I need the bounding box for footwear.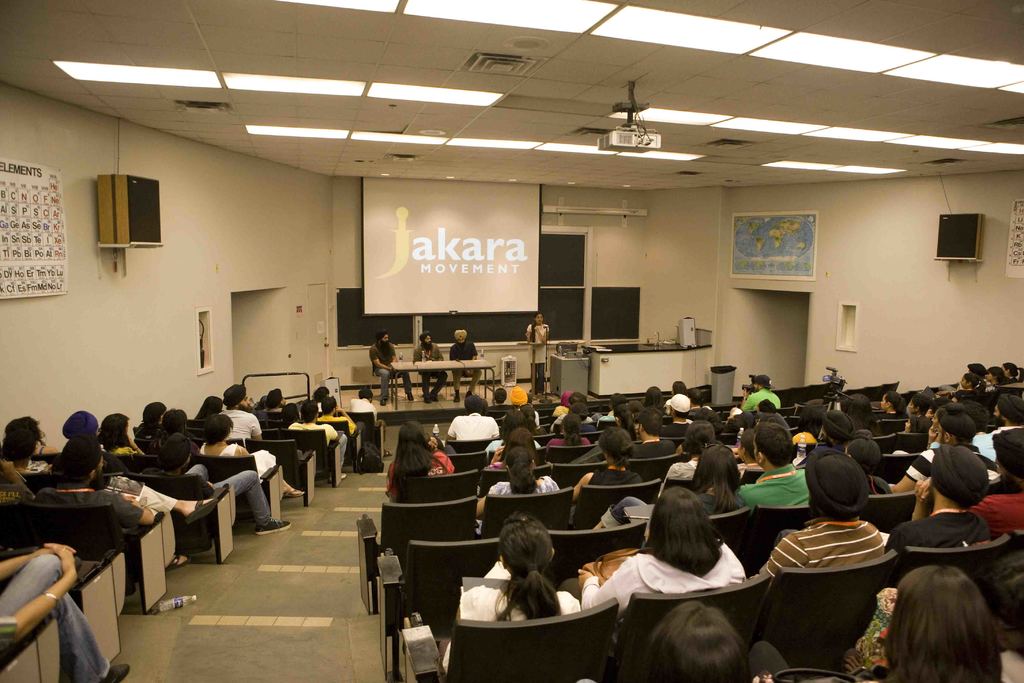
Here it is: [x1=256, y1=514, x2=291, y2=534].
